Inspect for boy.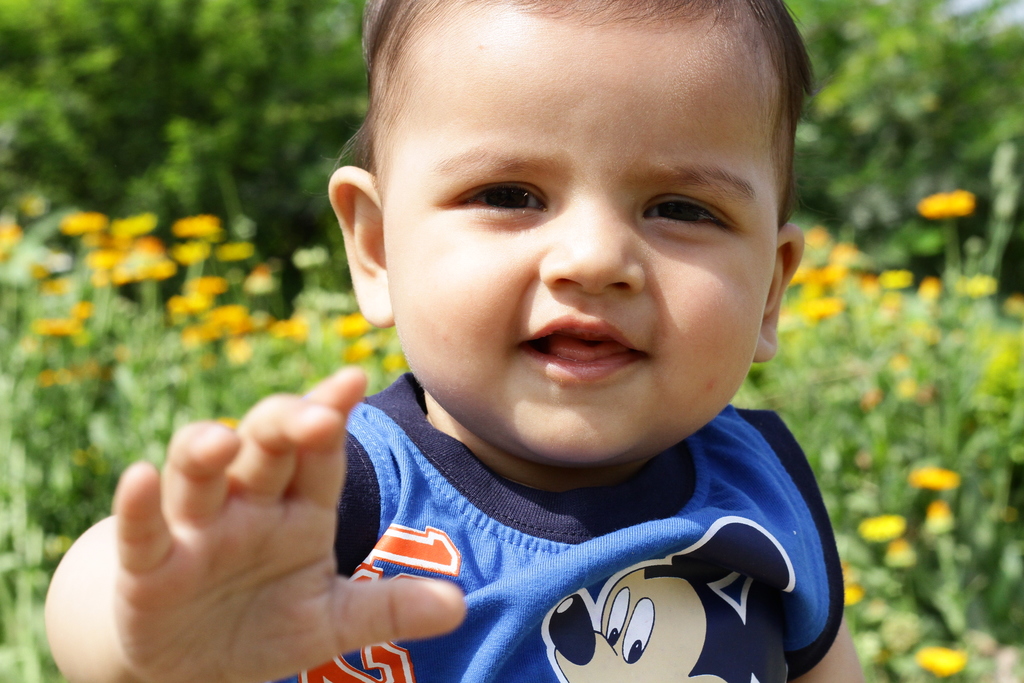
Inspection: (left=38, top=0, right=865, bottom=682).
